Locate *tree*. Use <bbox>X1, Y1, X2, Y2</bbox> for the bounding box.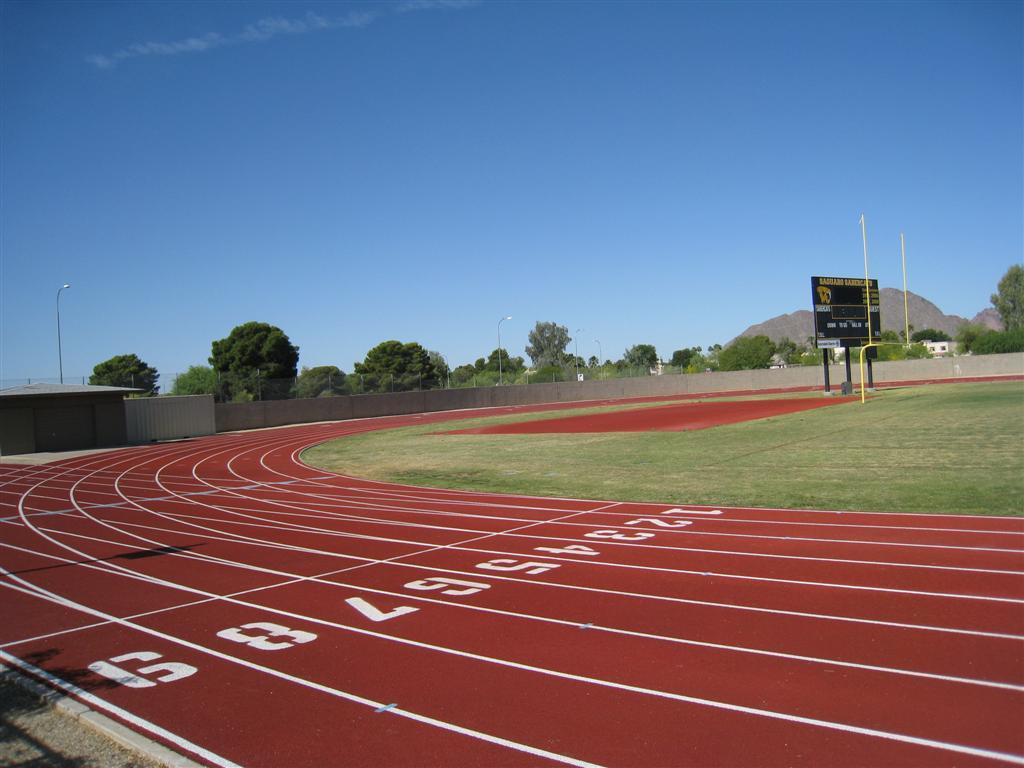
<bbox>962, 324, 1023, 357</bbox>.
